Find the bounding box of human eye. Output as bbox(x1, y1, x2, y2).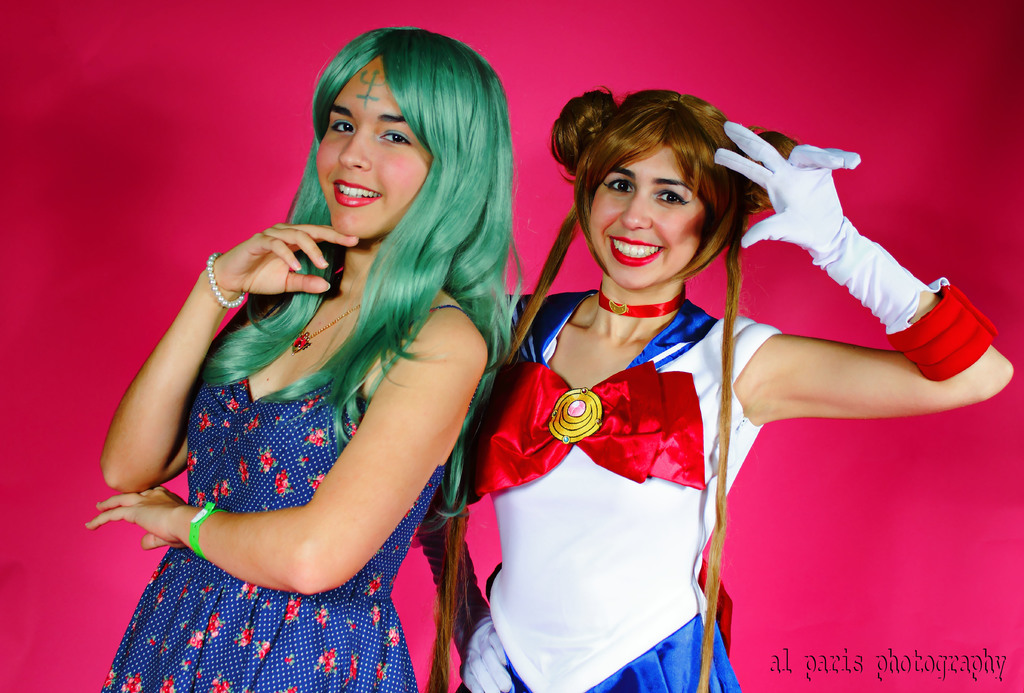
bbox(379, 122, 417, 148).
